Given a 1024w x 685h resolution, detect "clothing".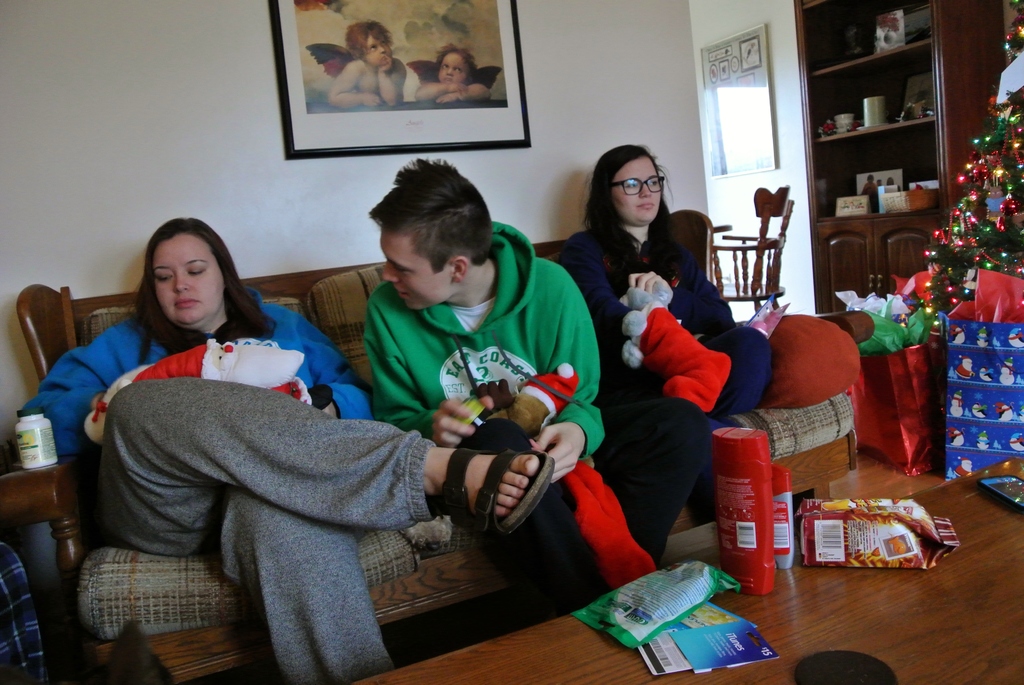
(x1=16, y1=283, x2=437, y2=684).
